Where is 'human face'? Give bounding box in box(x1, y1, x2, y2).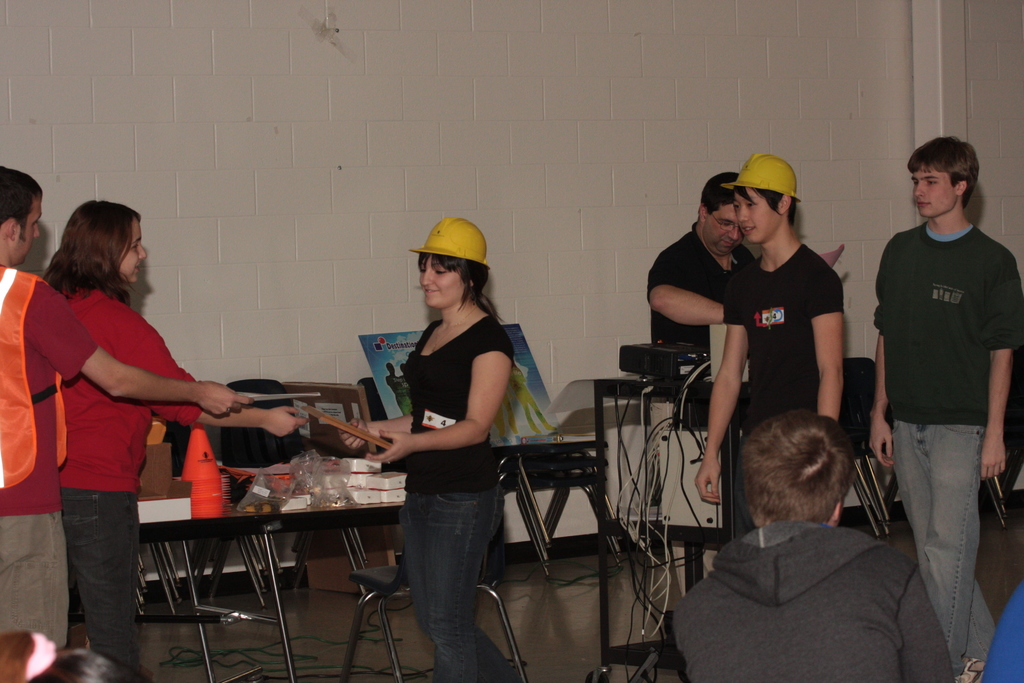
box(908, 172, 957, 222).
